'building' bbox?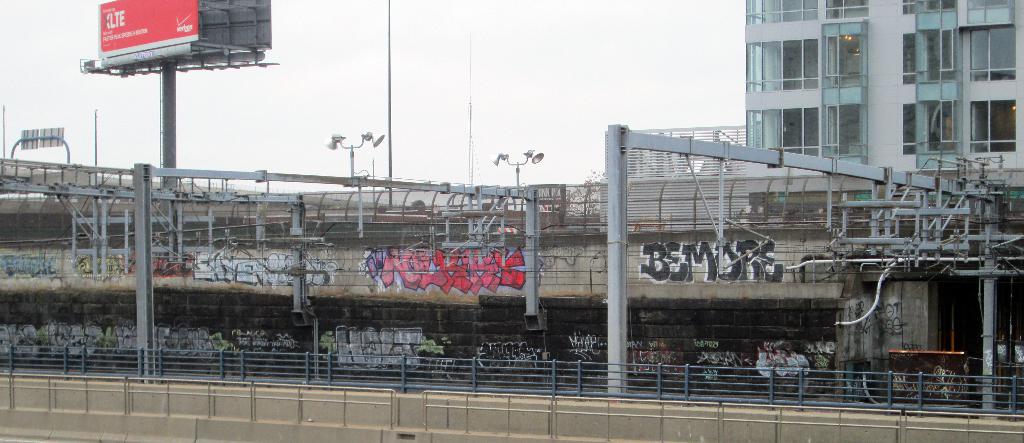
box=[746, 0, 1023, 228]
